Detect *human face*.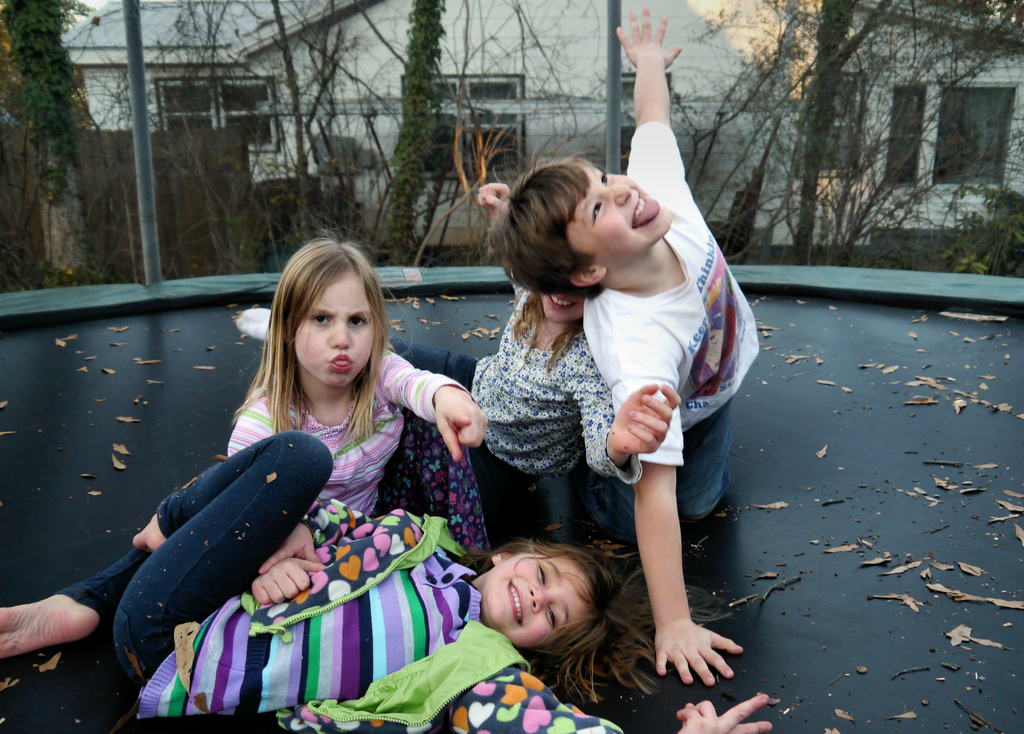
Detected at <bbox>486, 551, 591, 647</bbox>.
